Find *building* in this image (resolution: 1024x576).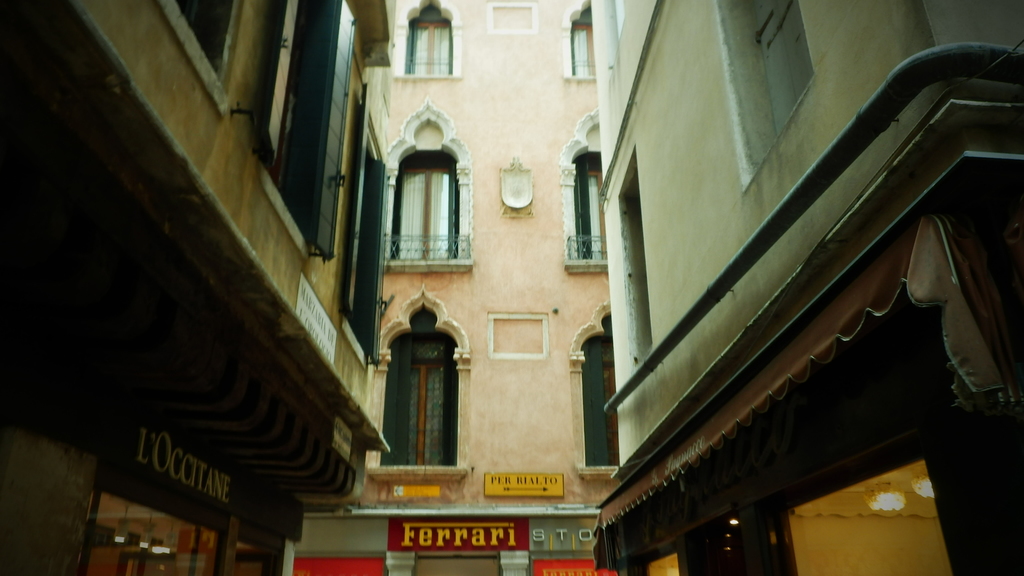
left=306, top=0, right=614, bottom=575.
